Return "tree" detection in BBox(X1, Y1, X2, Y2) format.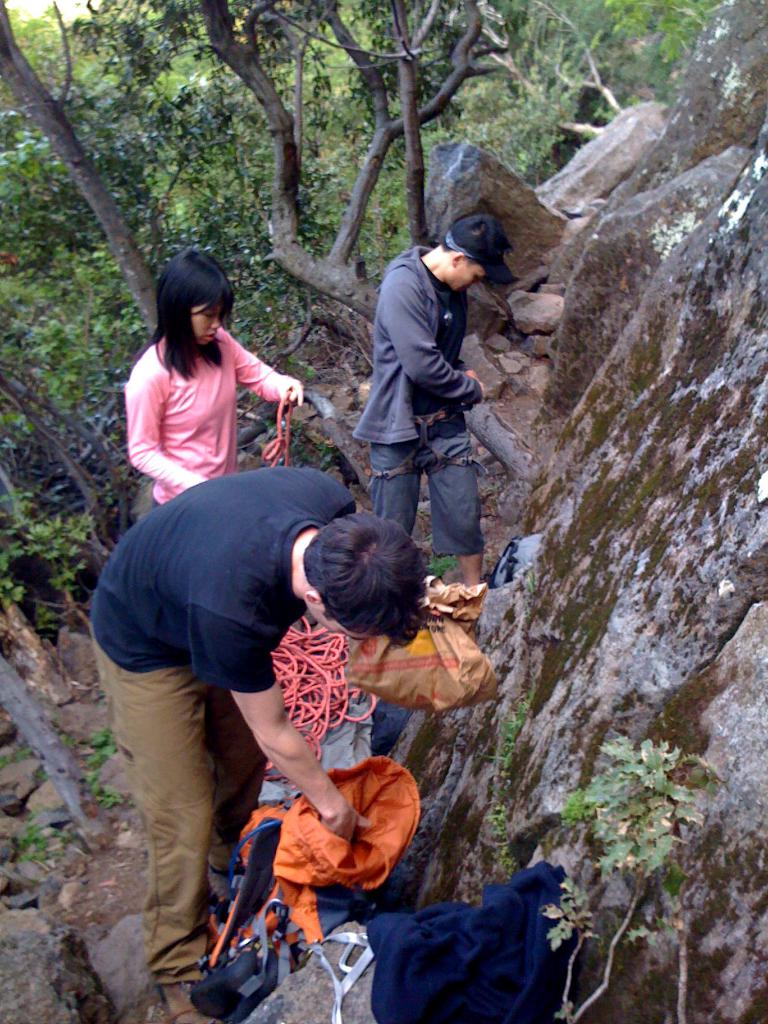
BBox(0, 0, 150, 341).
